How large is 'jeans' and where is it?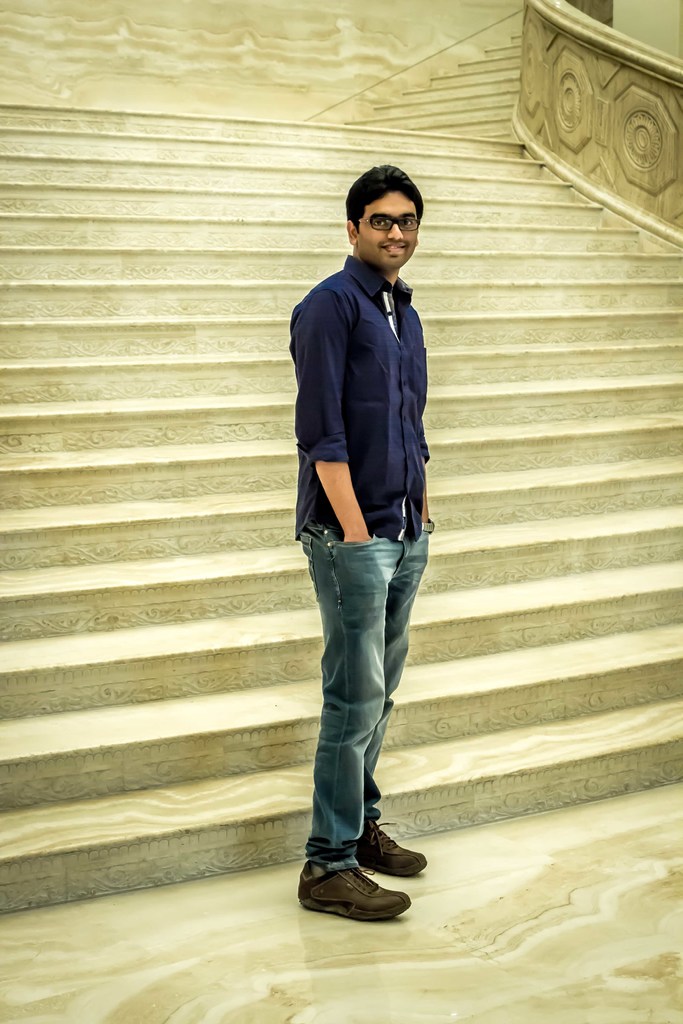
Bounding box: box(291, 529, 425, 886).
